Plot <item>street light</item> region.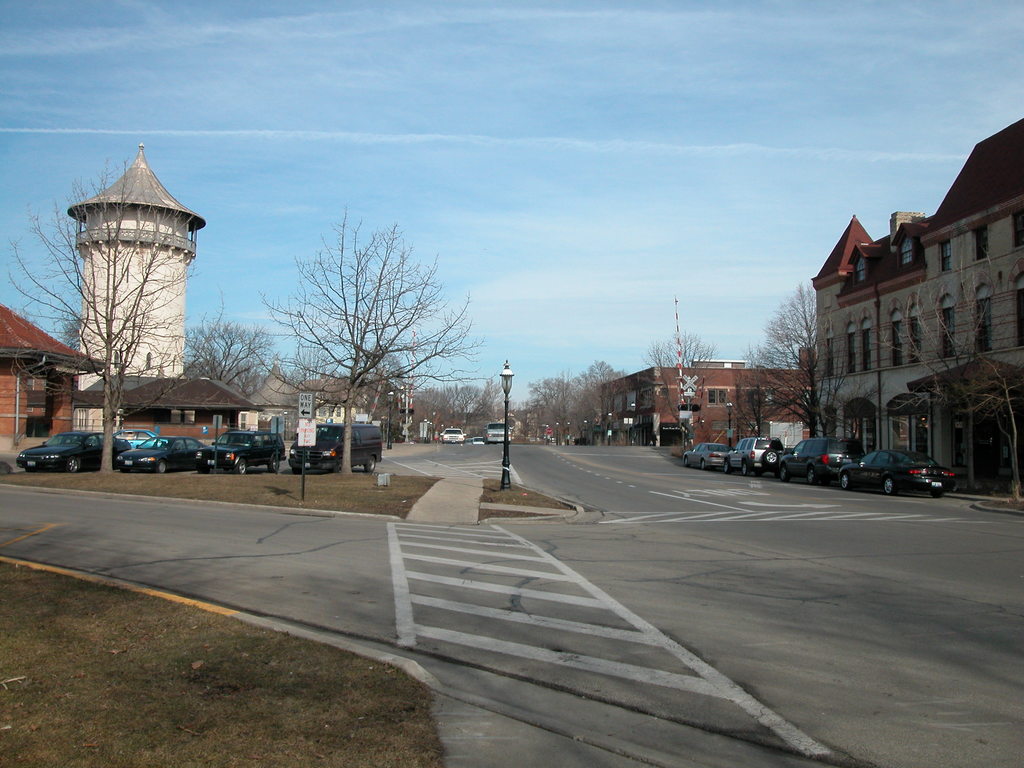
Plotted at (x1=607, y1=413, x2=612, y2=447).
